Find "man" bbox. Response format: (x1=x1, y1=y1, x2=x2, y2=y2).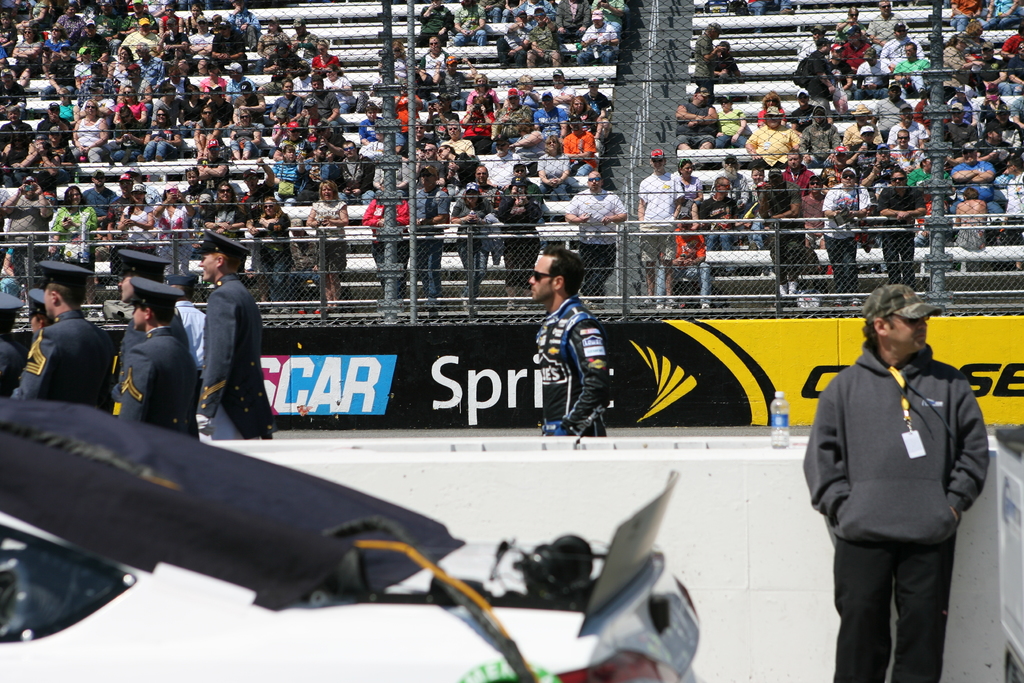
(x1=804, y1=37, x2=839, y2=124).
